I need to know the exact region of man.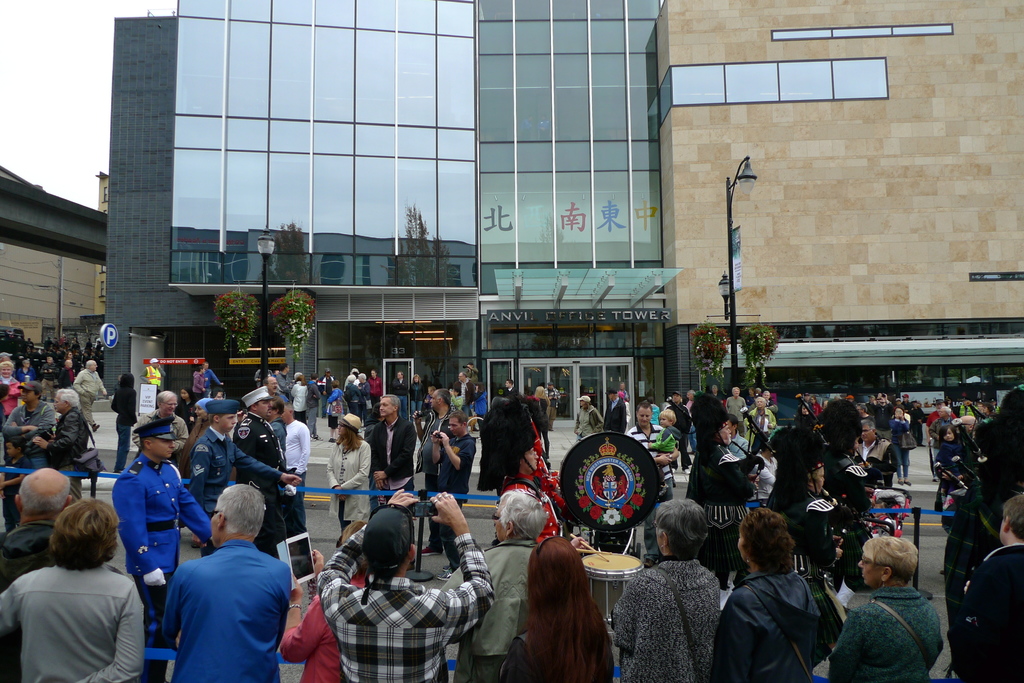
Region: 664:389:695:472.
